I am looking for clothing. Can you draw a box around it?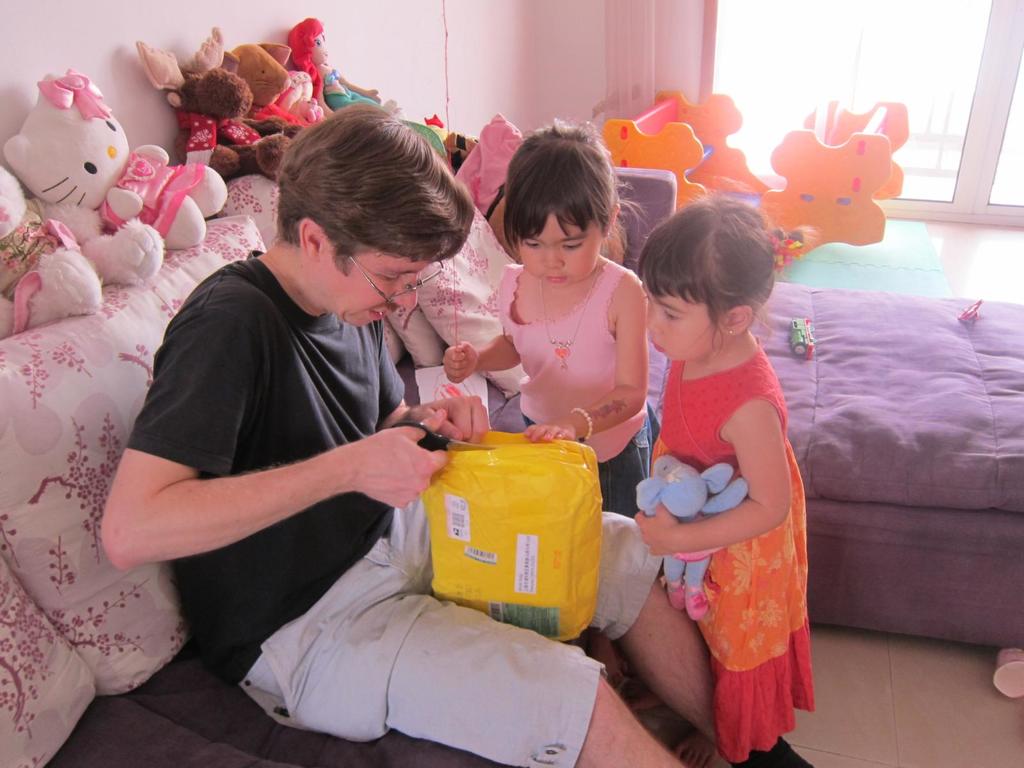
Sure, the bounding box is (left=113, top=237, right=668, bottom=767).
